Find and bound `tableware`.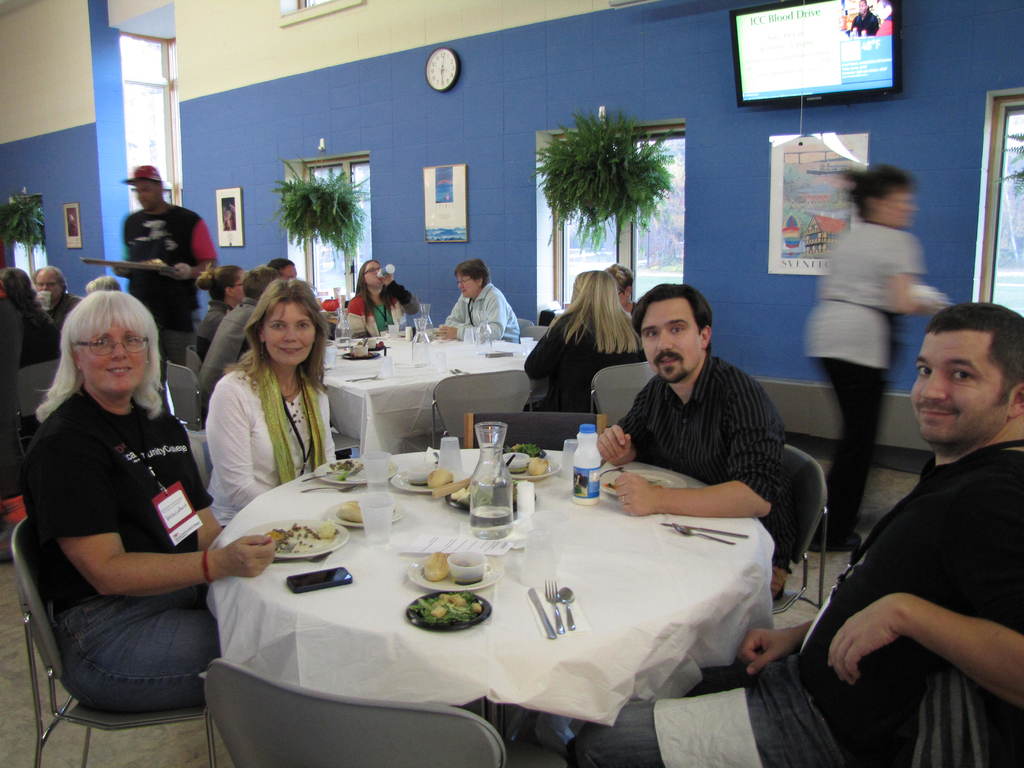
Bound: <bbox>450, 369, 465, 375</bbox>.
